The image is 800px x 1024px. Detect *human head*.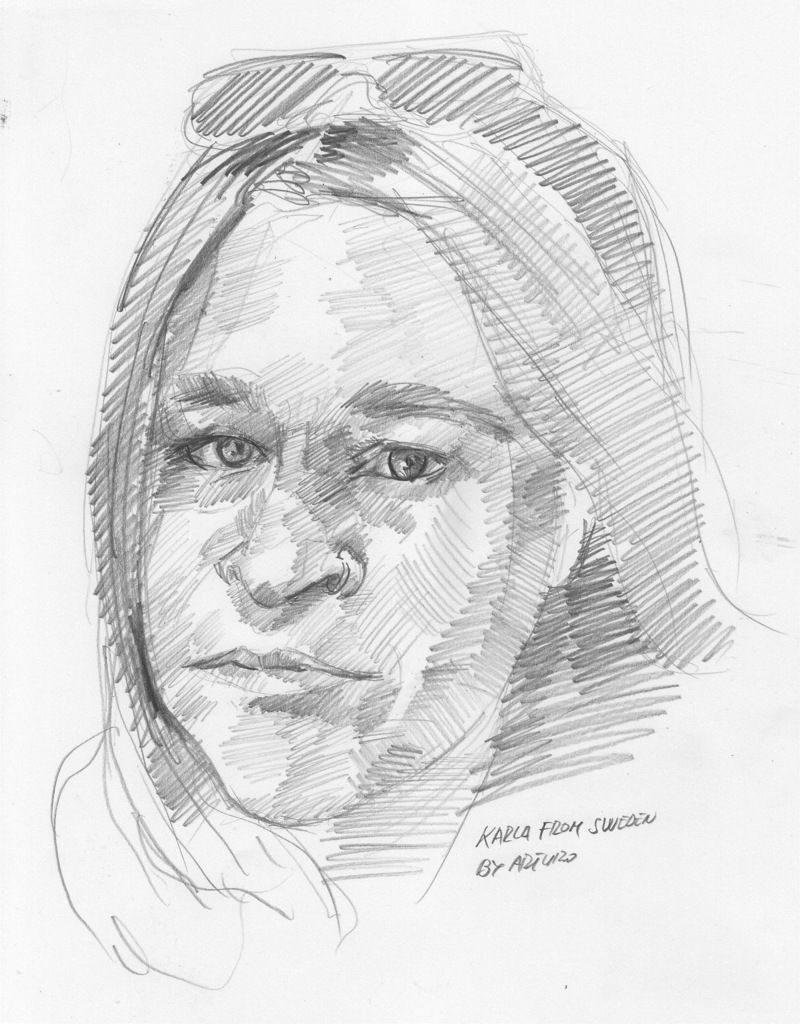
Detection: {"x1": 75, "y1": 95, "x2": 664, "y2": 928}.
